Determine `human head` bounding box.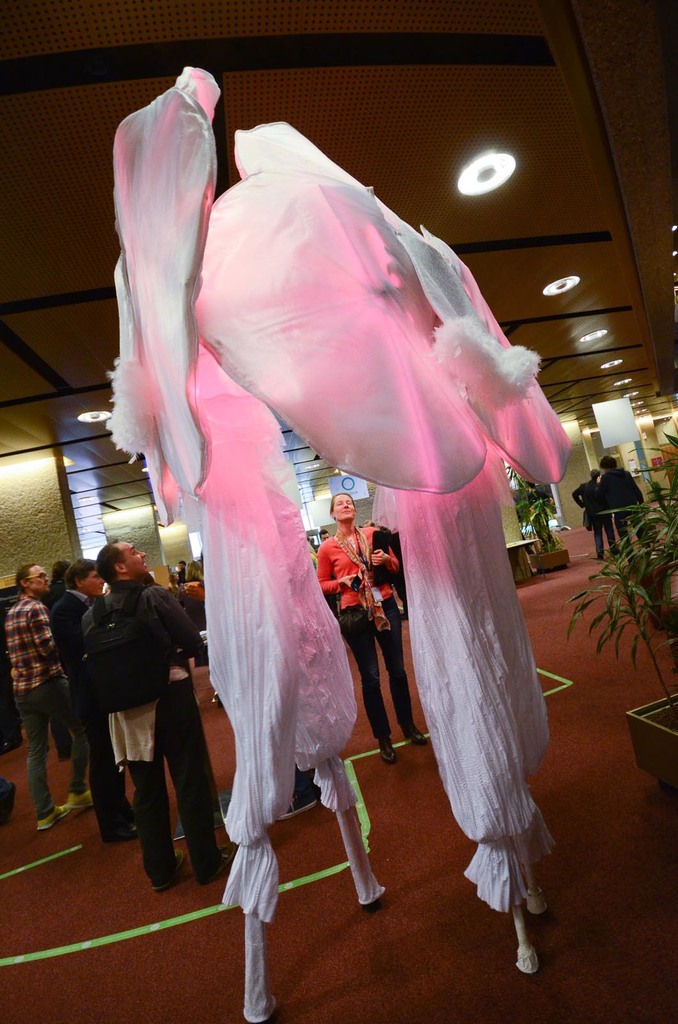
Determined: box=[184, 557, 203, 584].
